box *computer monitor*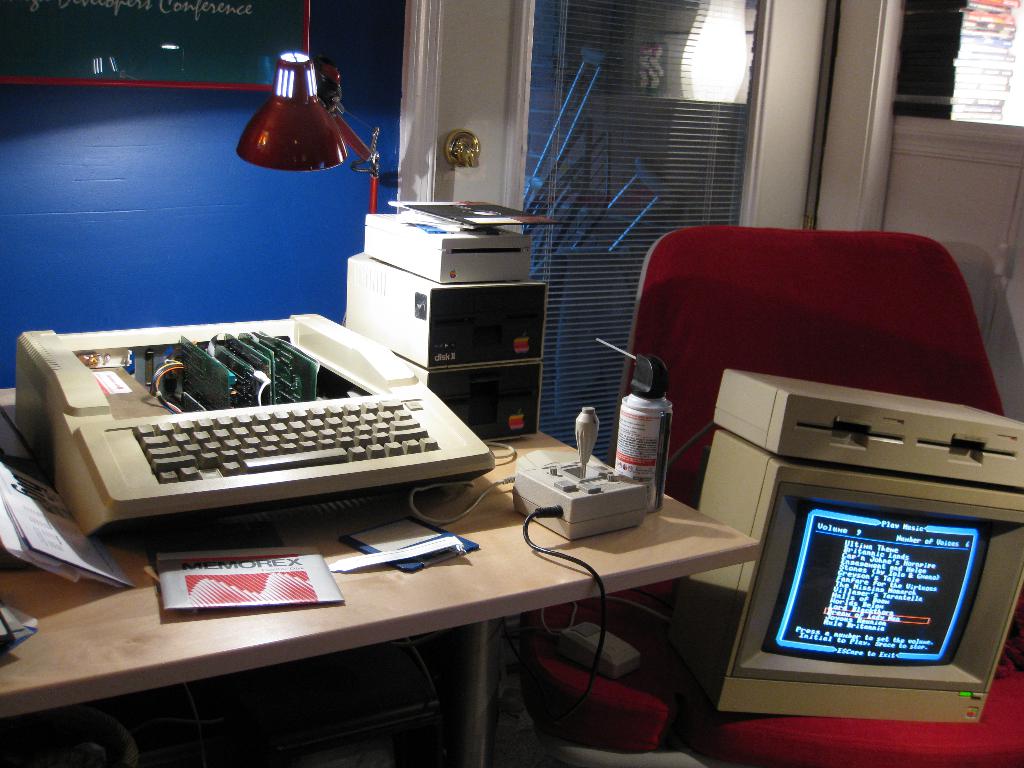
region(700, 327, 1010, 719)
